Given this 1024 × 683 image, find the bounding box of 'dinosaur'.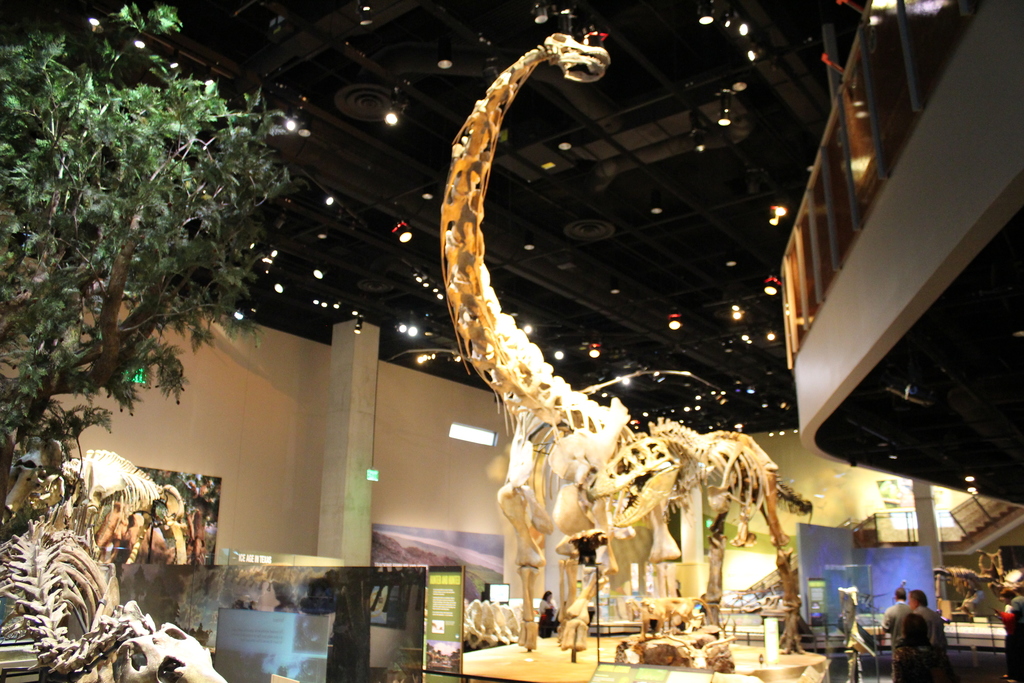
436, 34, 806, 682.
